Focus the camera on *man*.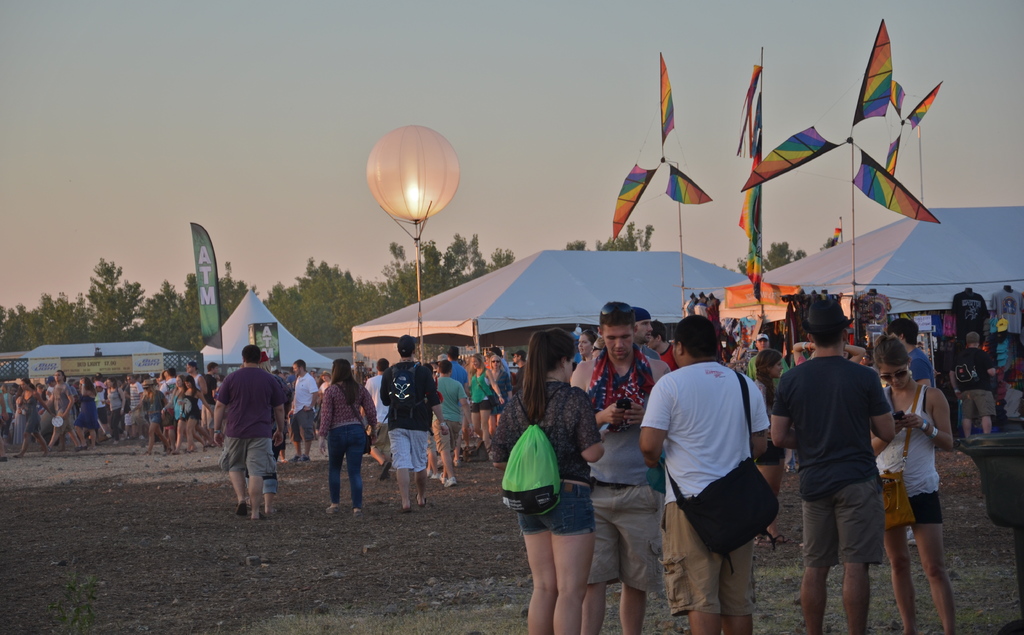
Focus region: <region>766, 298, 895, 632</region>.
